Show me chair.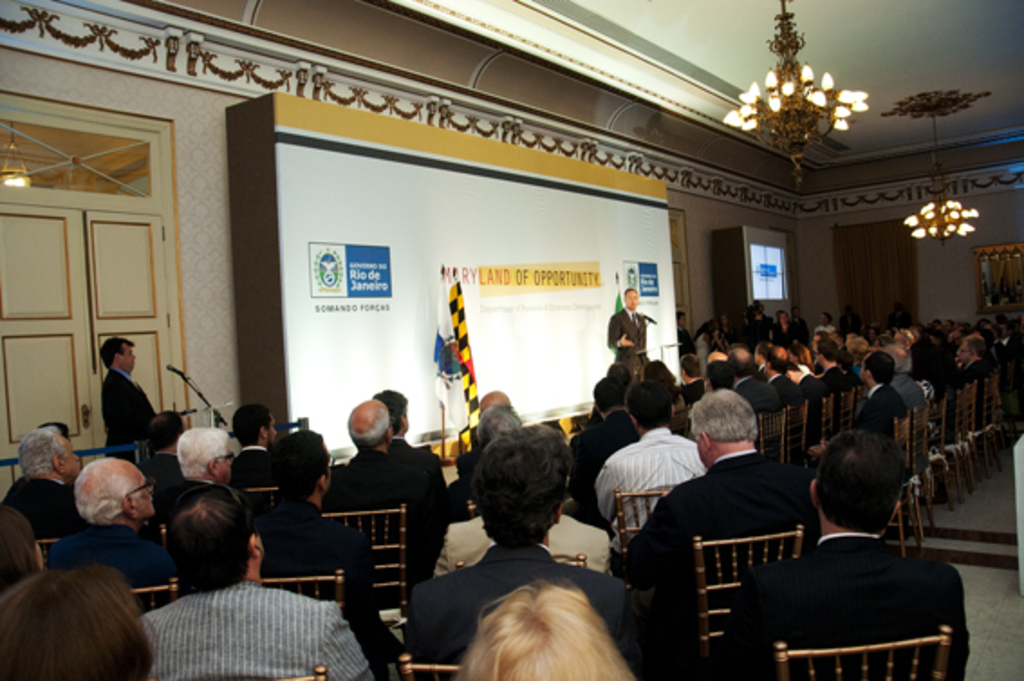
chair is here: (x1=258, y1=571, x2=345, y2=627).
